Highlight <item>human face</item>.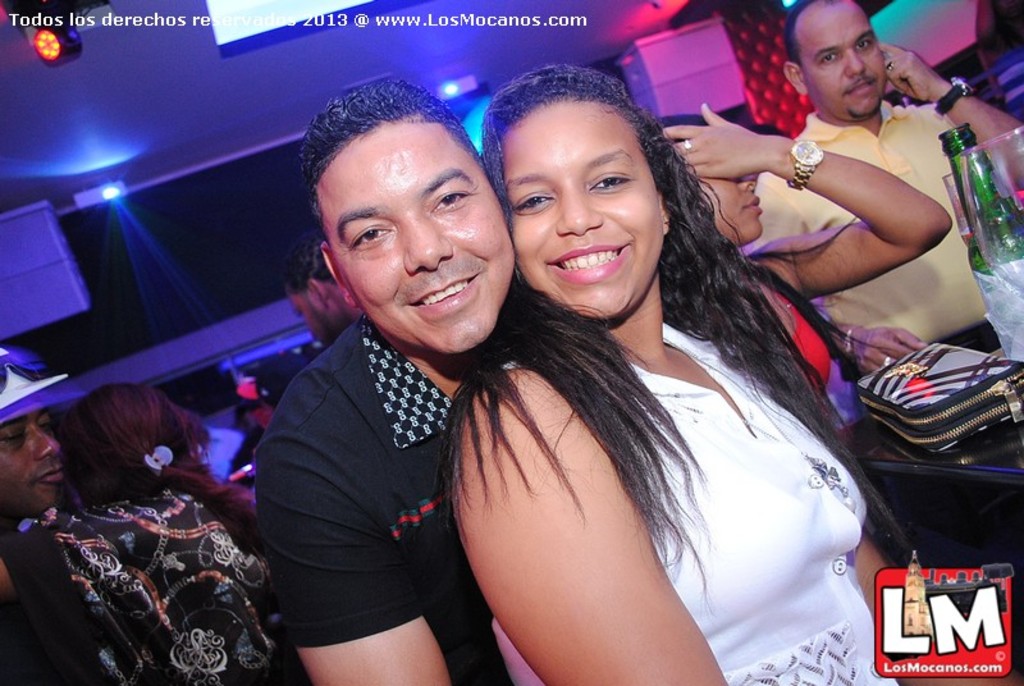
Highlighted region: region(696, 174, 763, 250).
